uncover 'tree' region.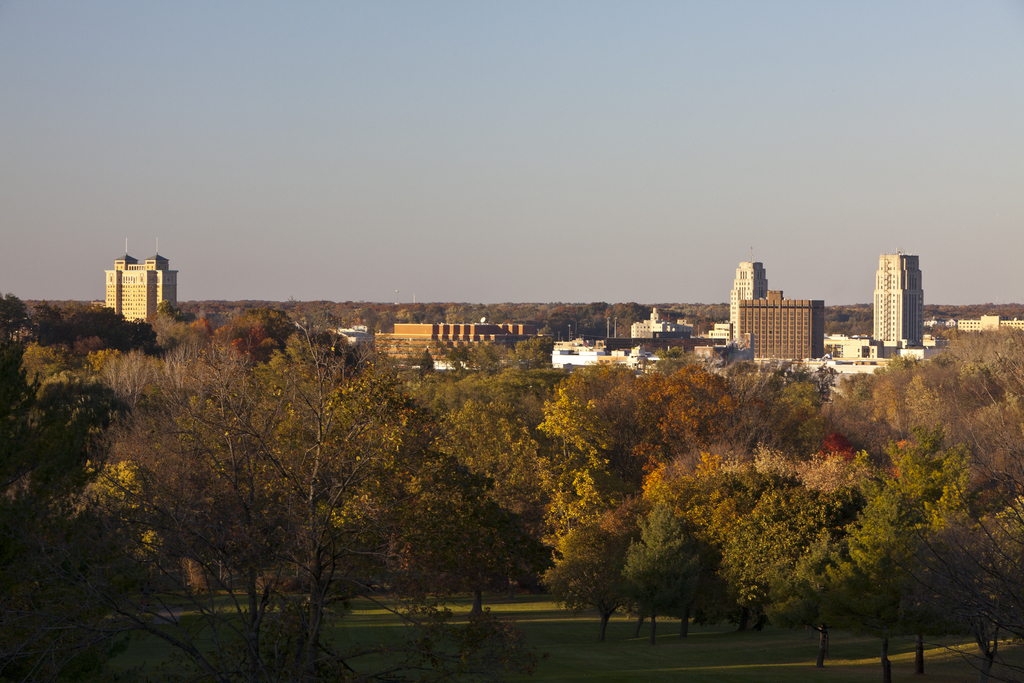
Uncovered: <region>841, 482, 917, 679</region>.
